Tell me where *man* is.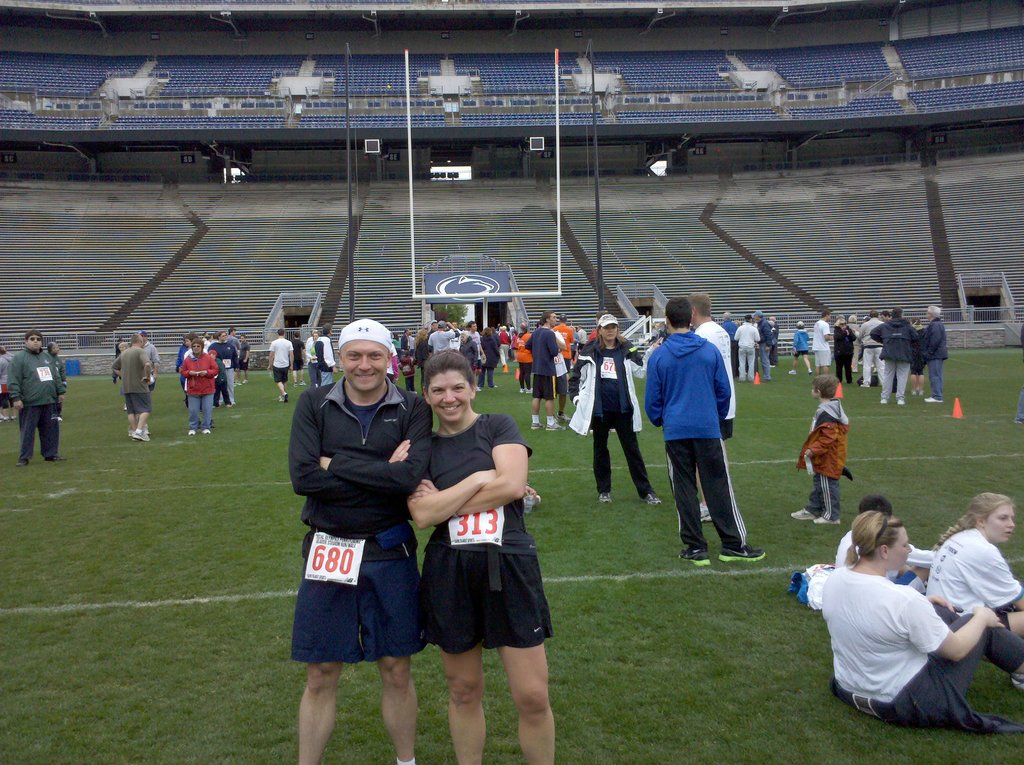
*man* is at <bbox>870, 305, 918, 405</bbox>.
